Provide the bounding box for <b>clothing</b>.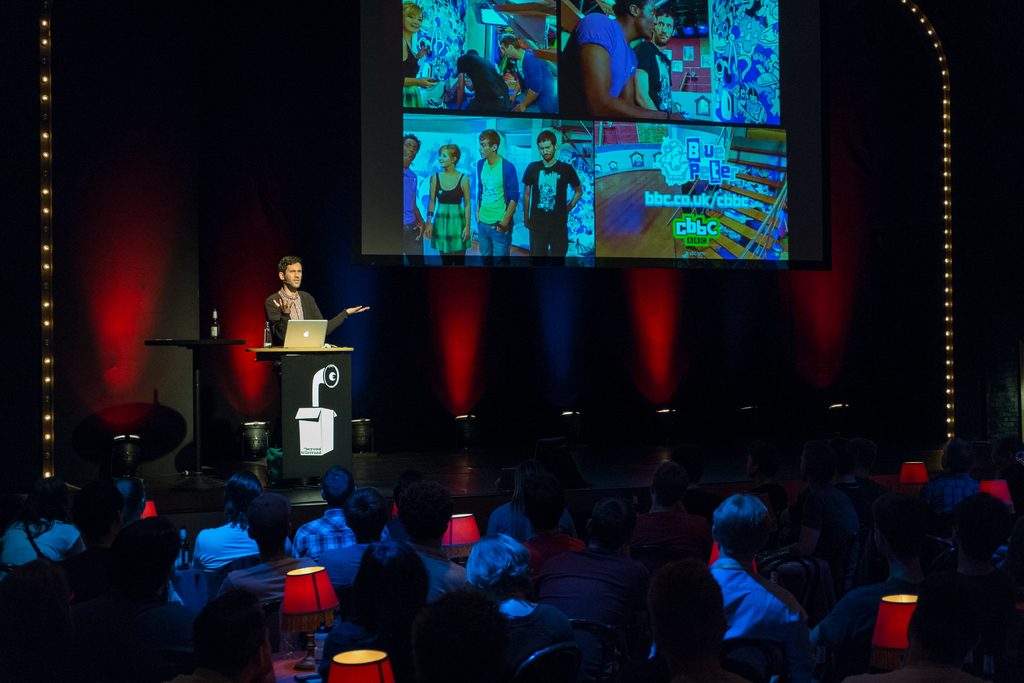
399 30 424 114.
